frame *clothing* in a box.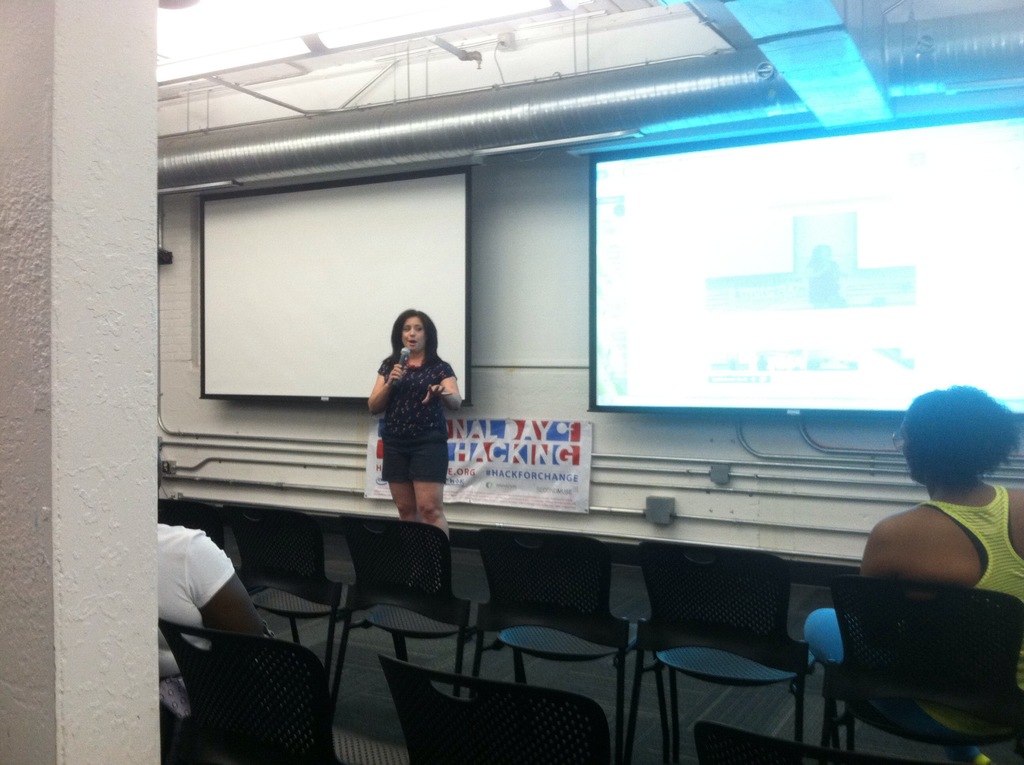
crop(362, 332, 467, 530).
